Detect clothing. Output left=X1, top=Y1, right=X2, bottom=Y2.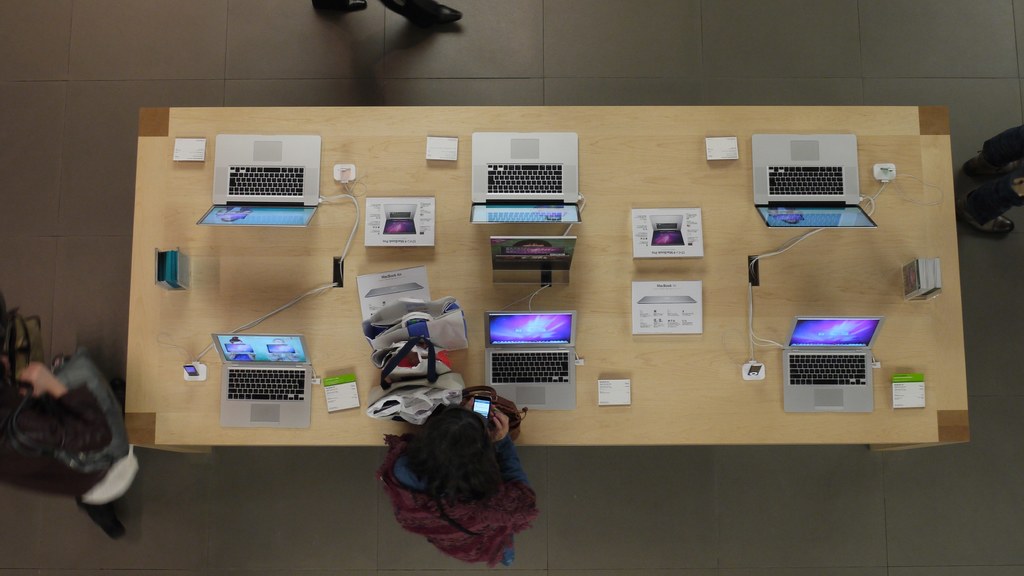
left=356, top=410, right=550, bottom=559.
